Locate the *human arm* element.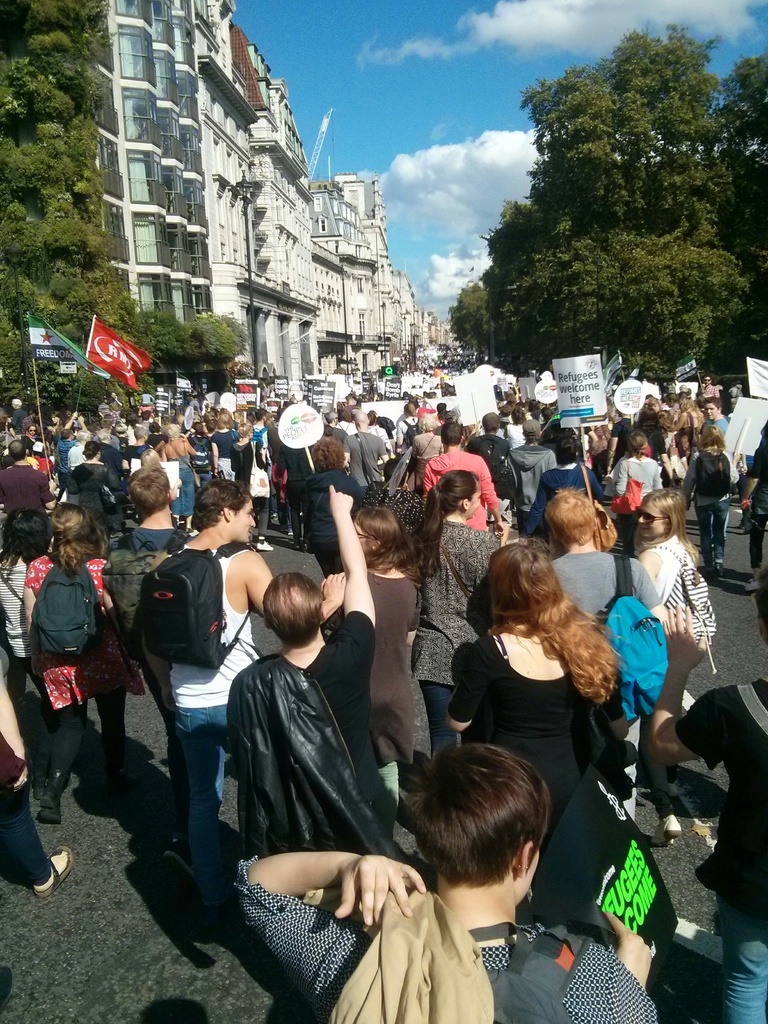
Element bbox: <bbox>678, 461, 694, 515</bbox>.
